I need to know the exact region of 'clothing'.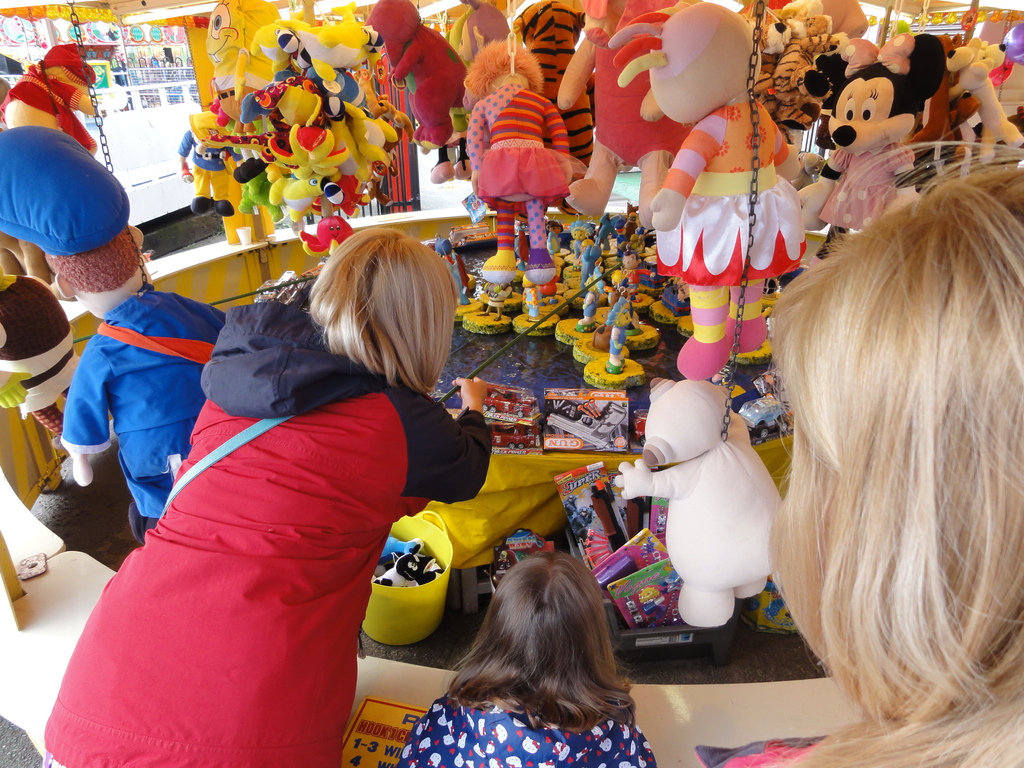
Region: [left=622, top=270, right=651, bottom=294].
